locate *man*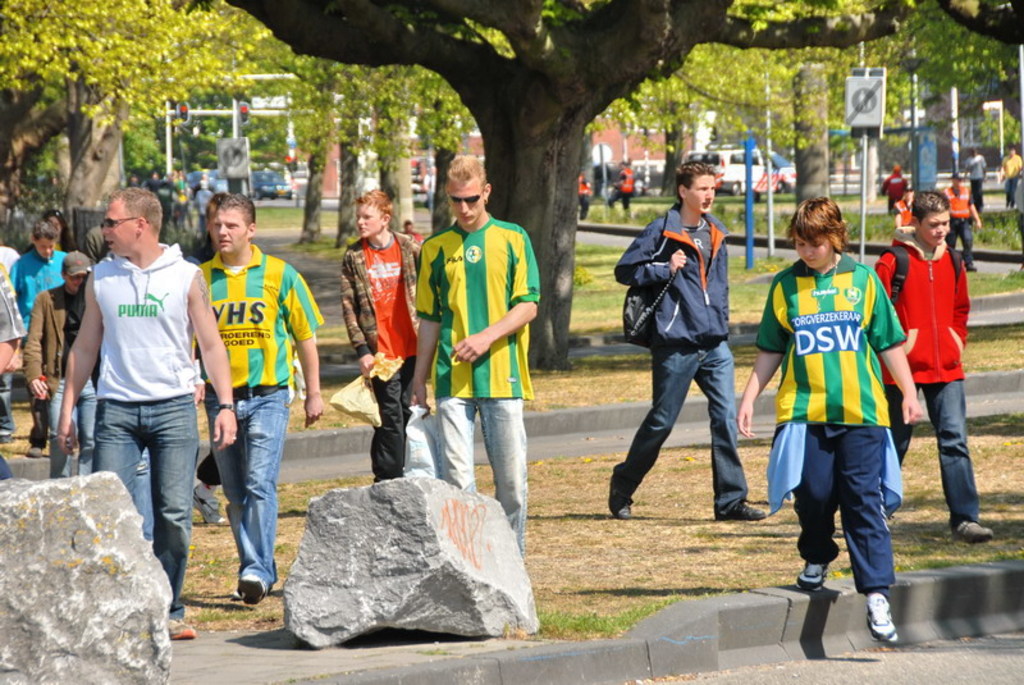
(left=13, top=218, right=68, bottom=457)
